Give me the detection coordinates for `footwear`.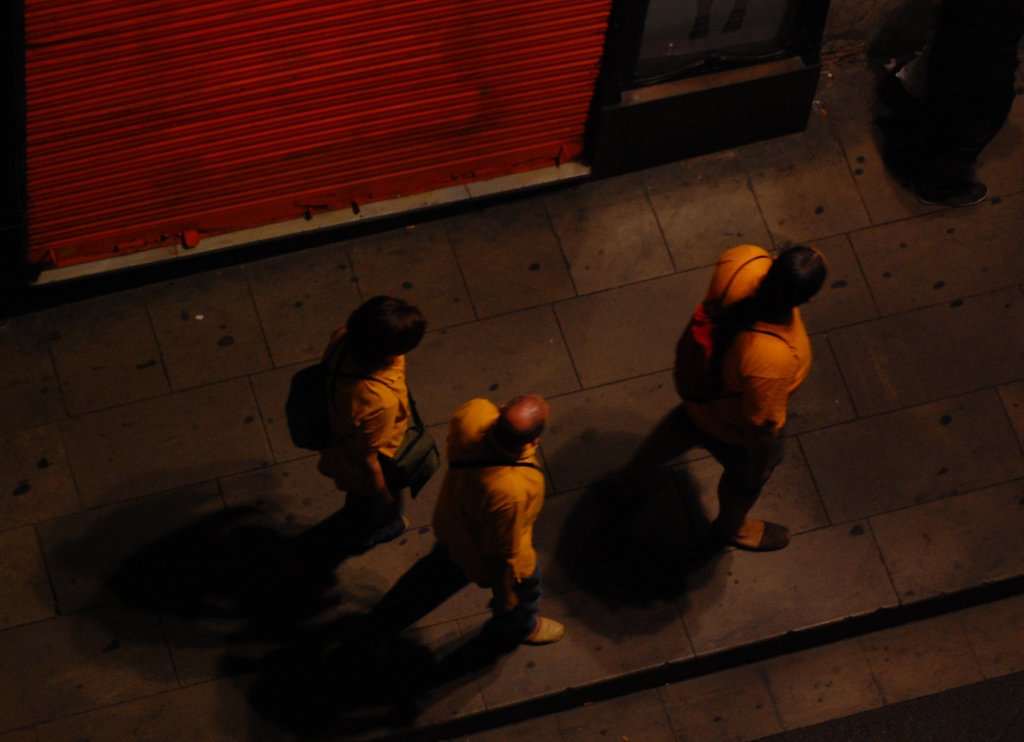
(left=527, top=617, right=566, bottom=645).
